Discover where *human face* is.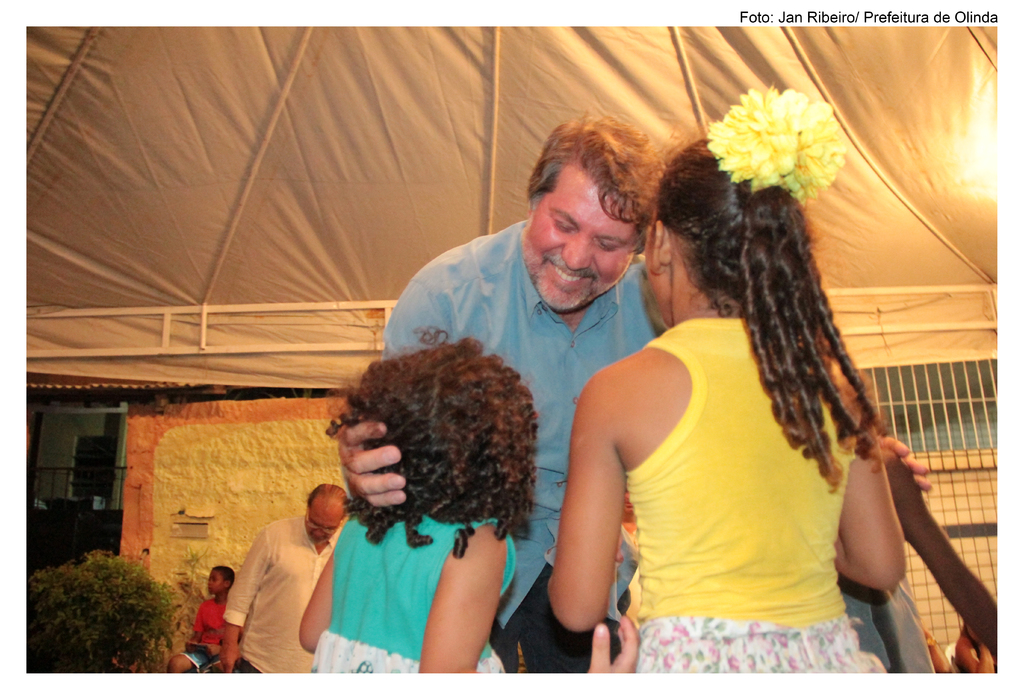
Discovered at 522, 182, 637, 312.
